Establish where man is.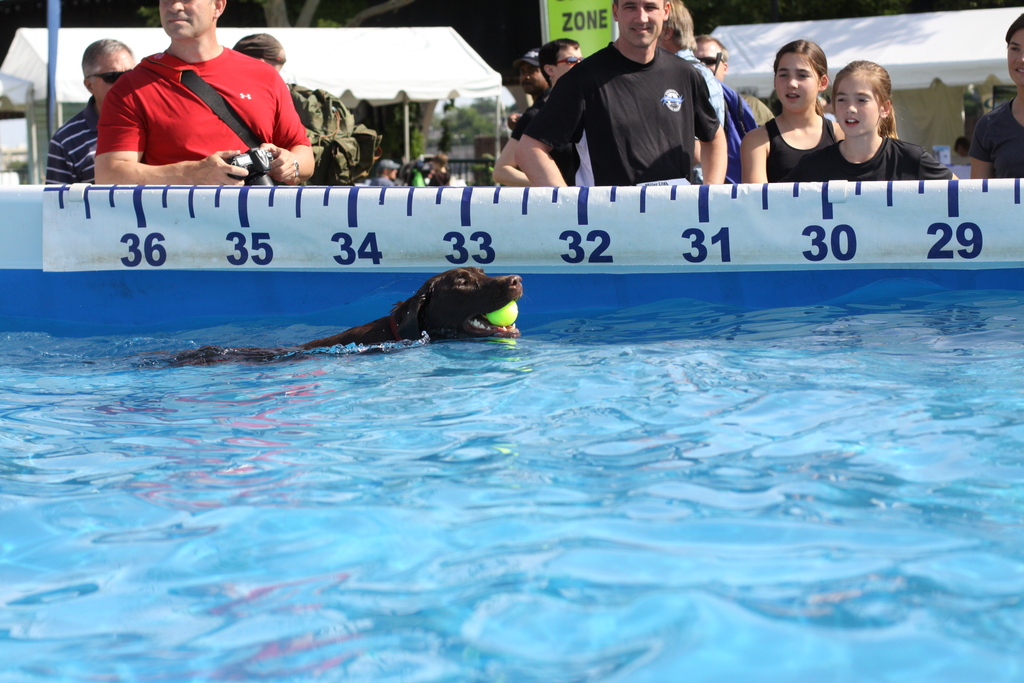
Established at x1=519 y1=0 x2=732 y2=198.
